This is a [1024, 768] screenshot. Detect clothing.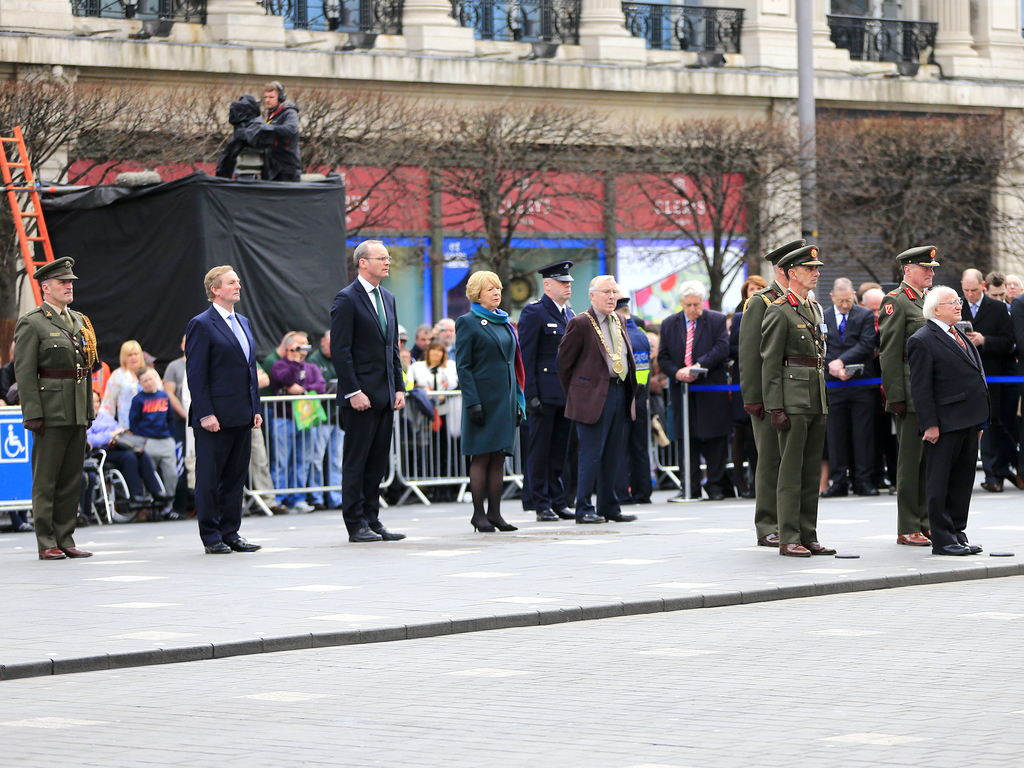
bbox=[552, 312, 644, 500].
